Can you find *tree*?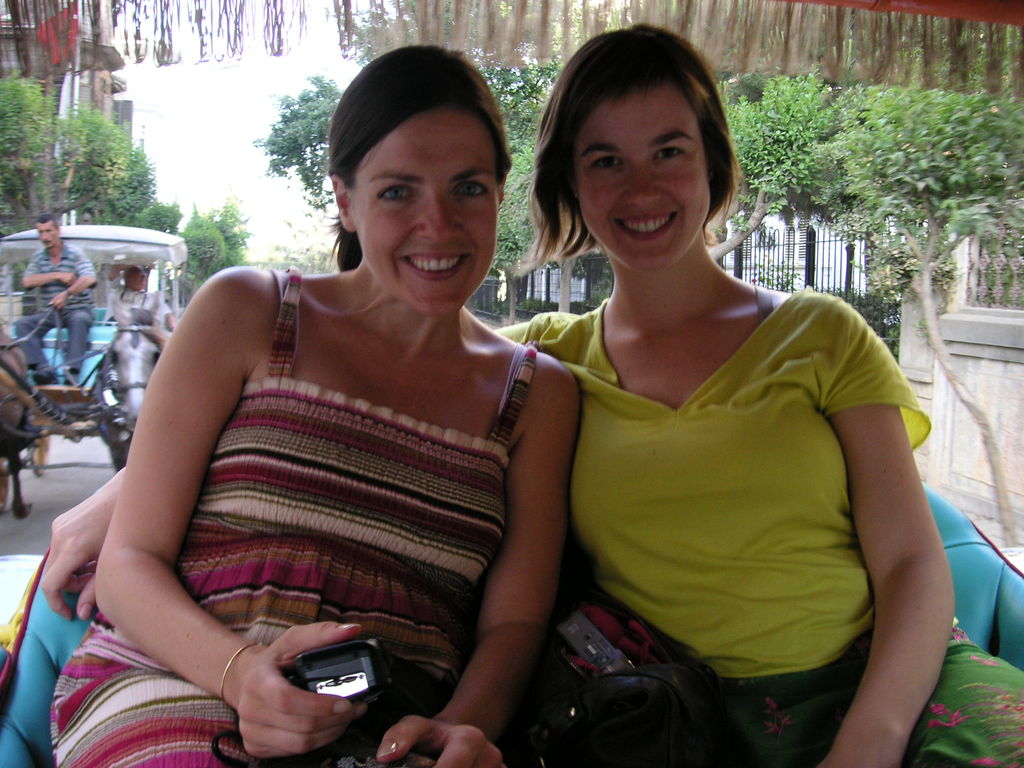
Yes, bounding box: {"x1": 216, "y1": 196, "x2": 250, "y2": 264}.
